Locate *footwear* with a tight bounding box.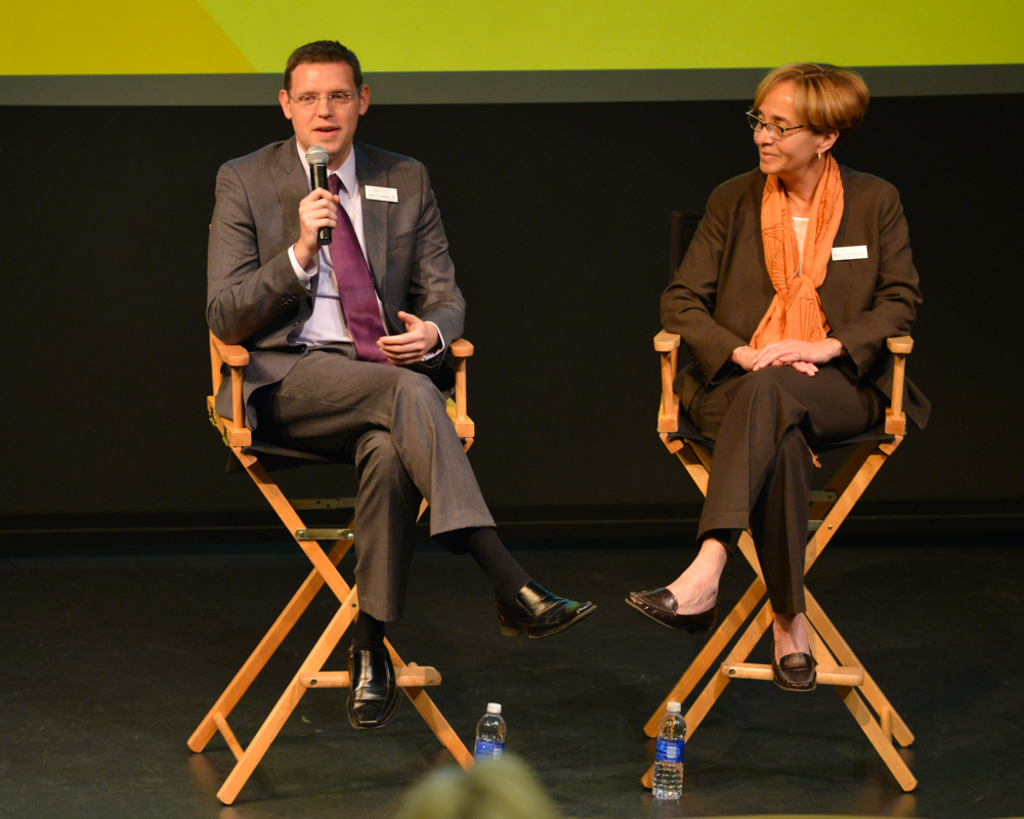
<box>627,583,720,642</box>.
